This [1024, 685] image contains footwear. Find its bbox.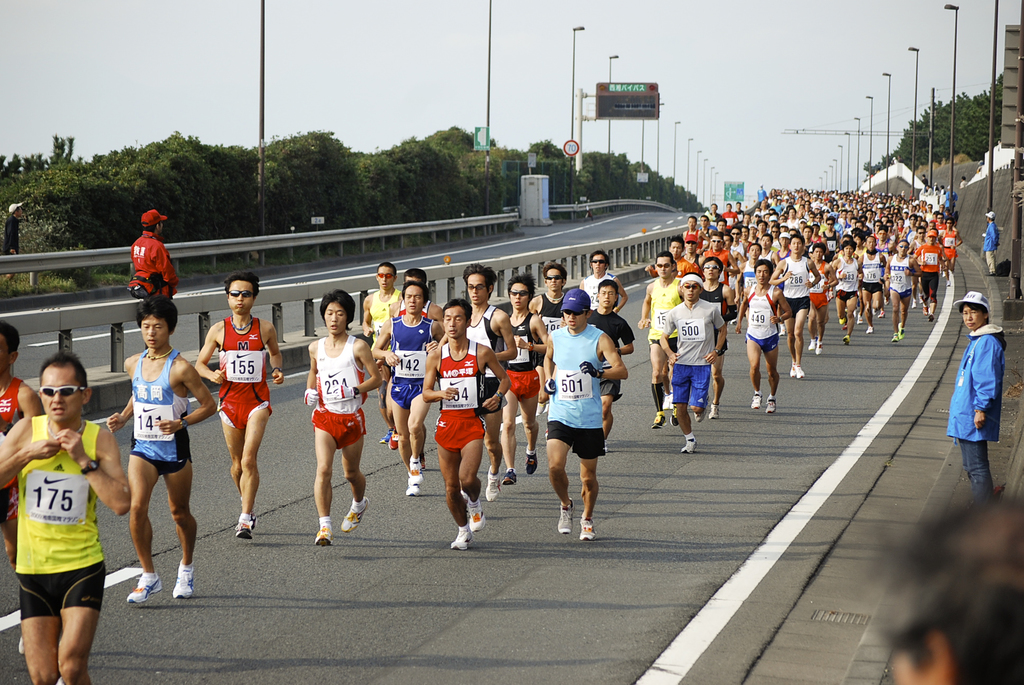
x1=696 y1=413 x2=701 y2=423.
